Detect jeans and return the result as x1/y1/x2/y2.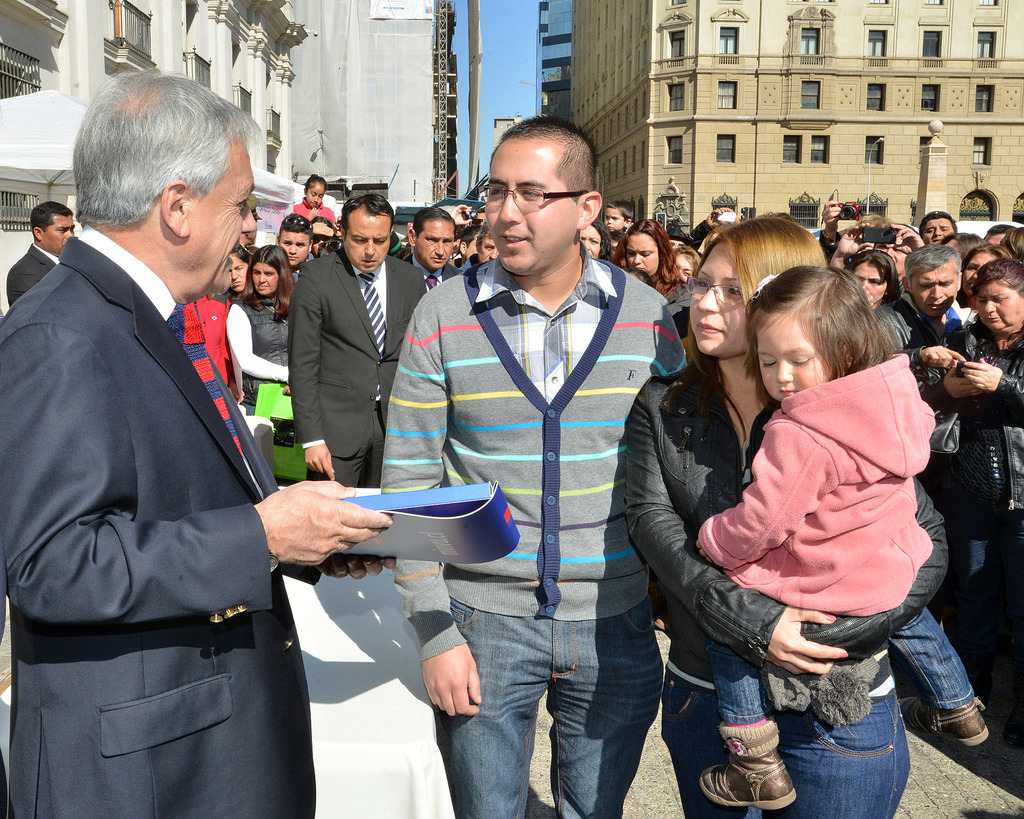
437/603/665/818.
